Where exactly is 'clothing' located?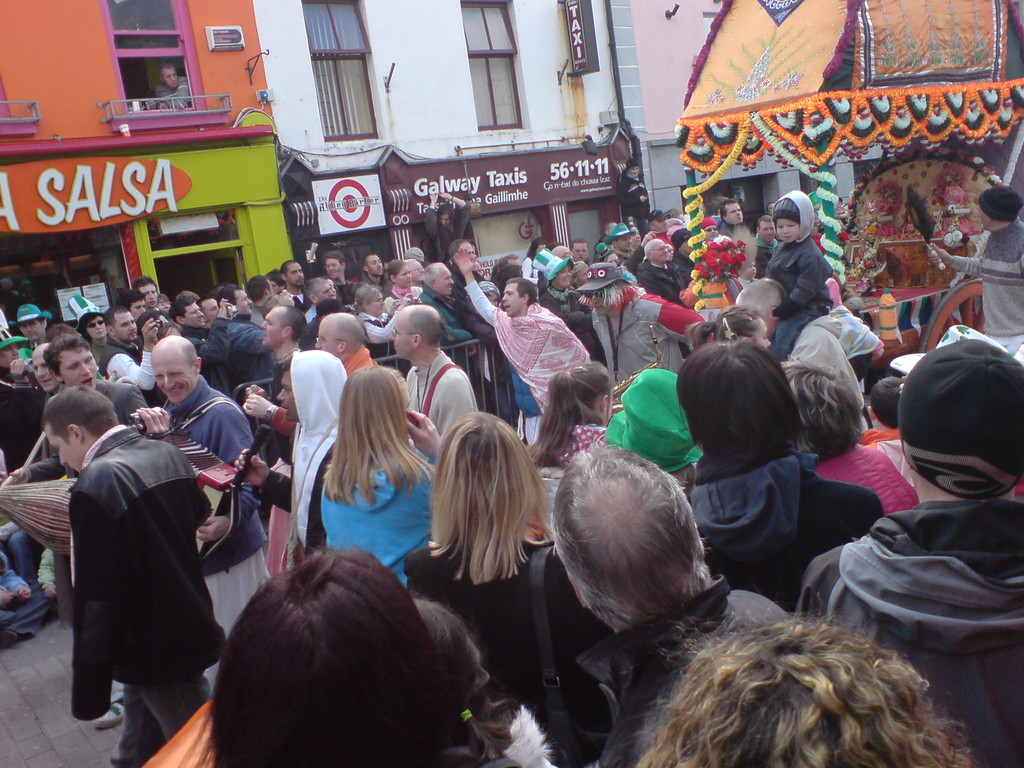
Its bounding box is detection(417, 285, 475, 337).
